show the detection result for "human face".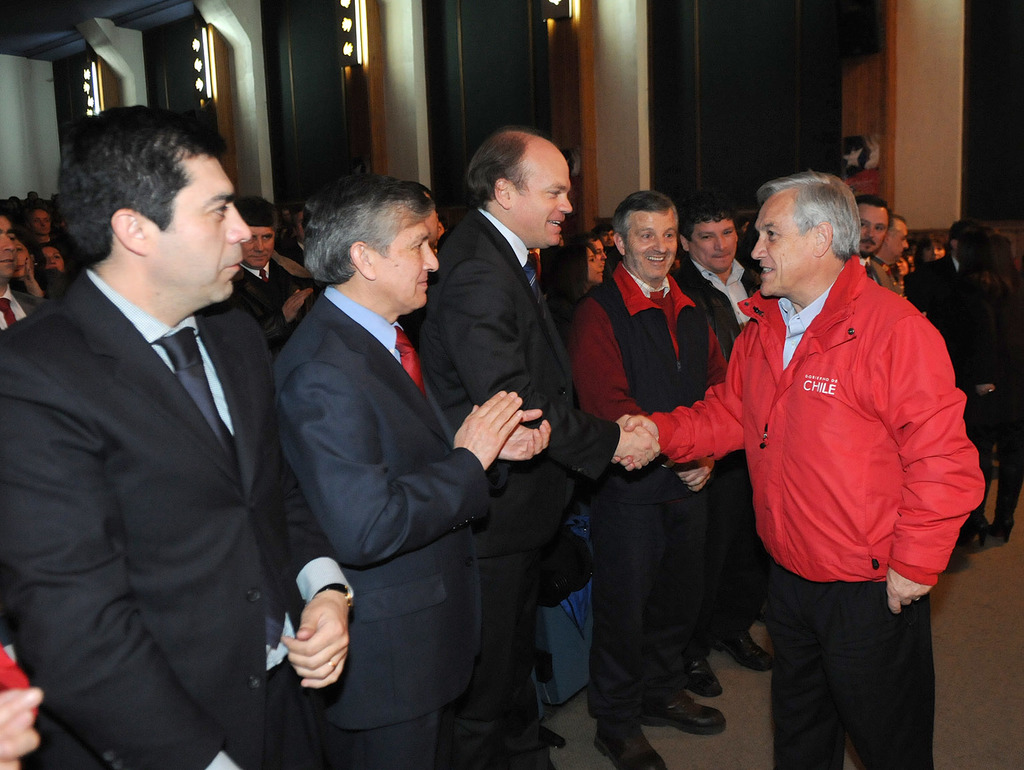
box(925, 242, 944, 267).
